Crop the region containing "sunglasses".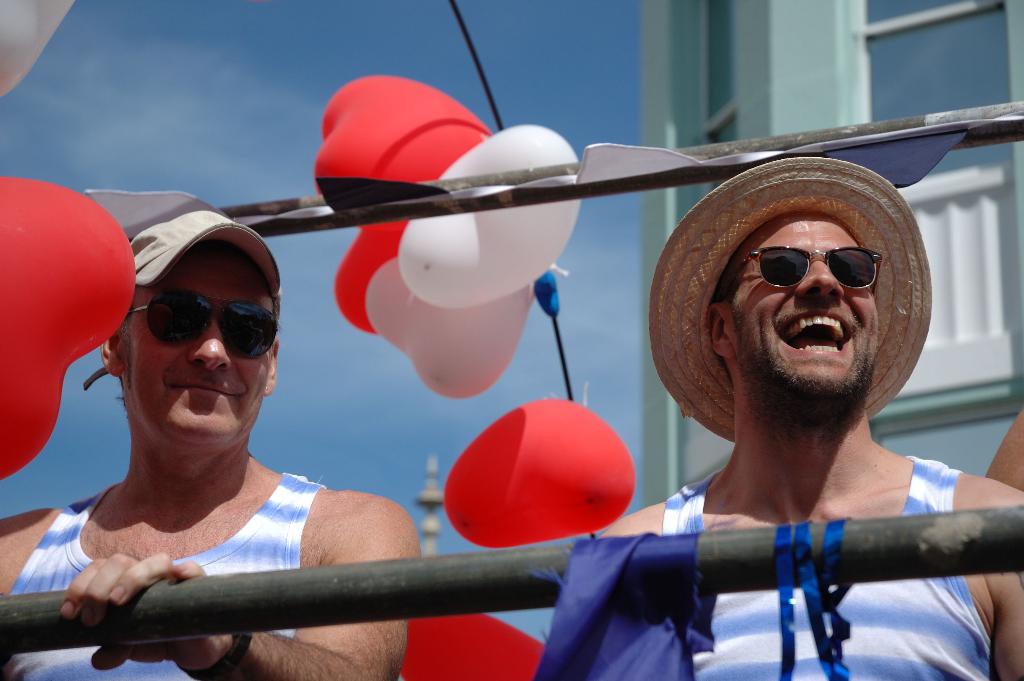
Crop region: x1=126, y1=286, x2=282, y2=368.
